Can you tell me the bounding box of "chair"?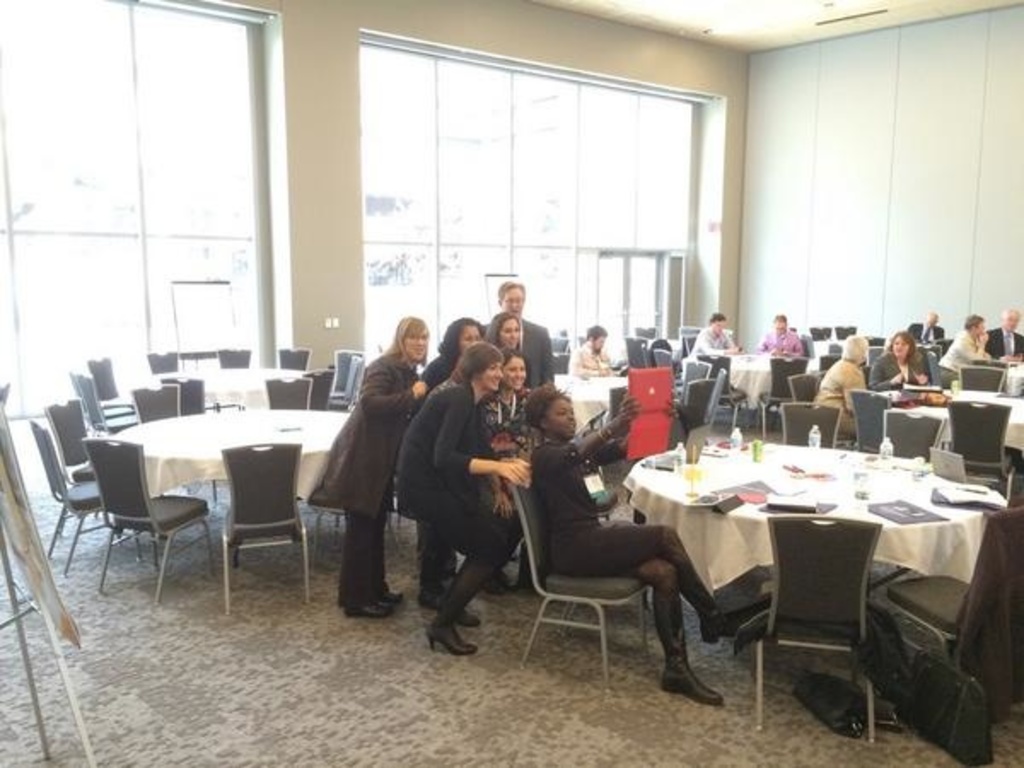
754,355,809,435.
